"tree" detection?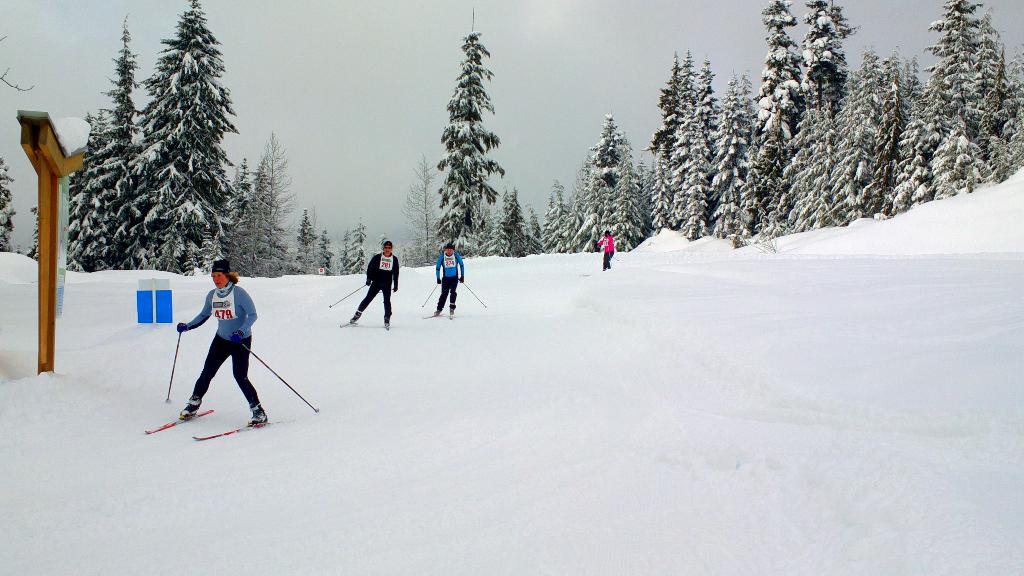
bbox=(700, 51, 720, 228)
